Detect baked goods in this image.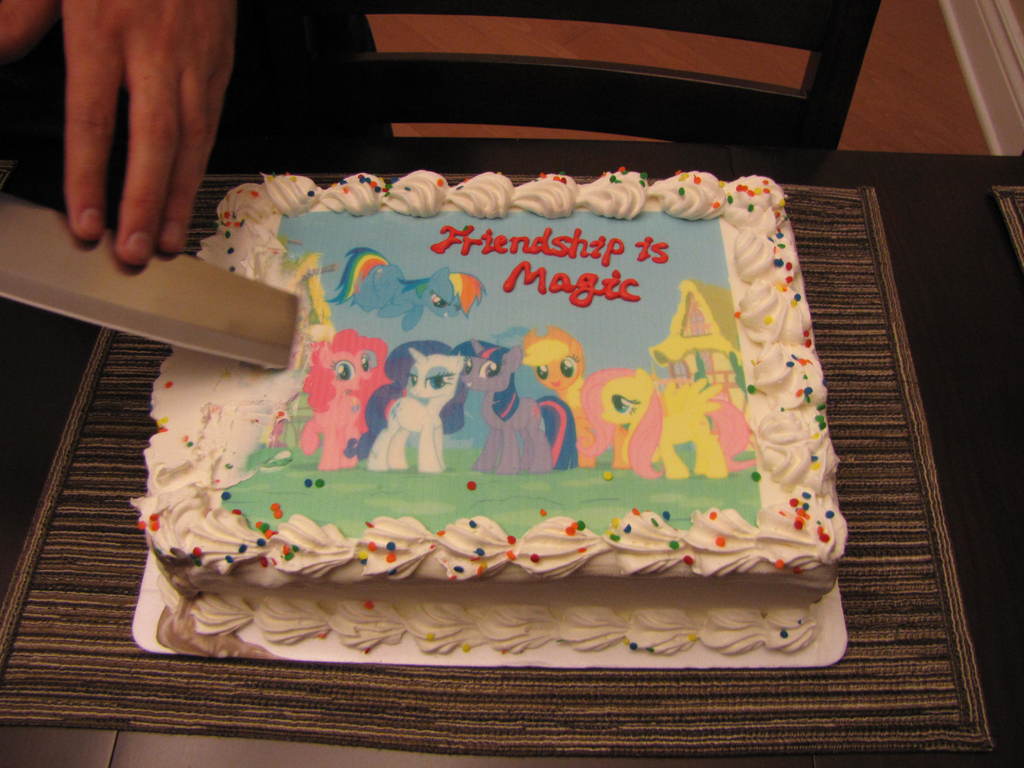
Detection: detection(128, 166, 852, 634).
